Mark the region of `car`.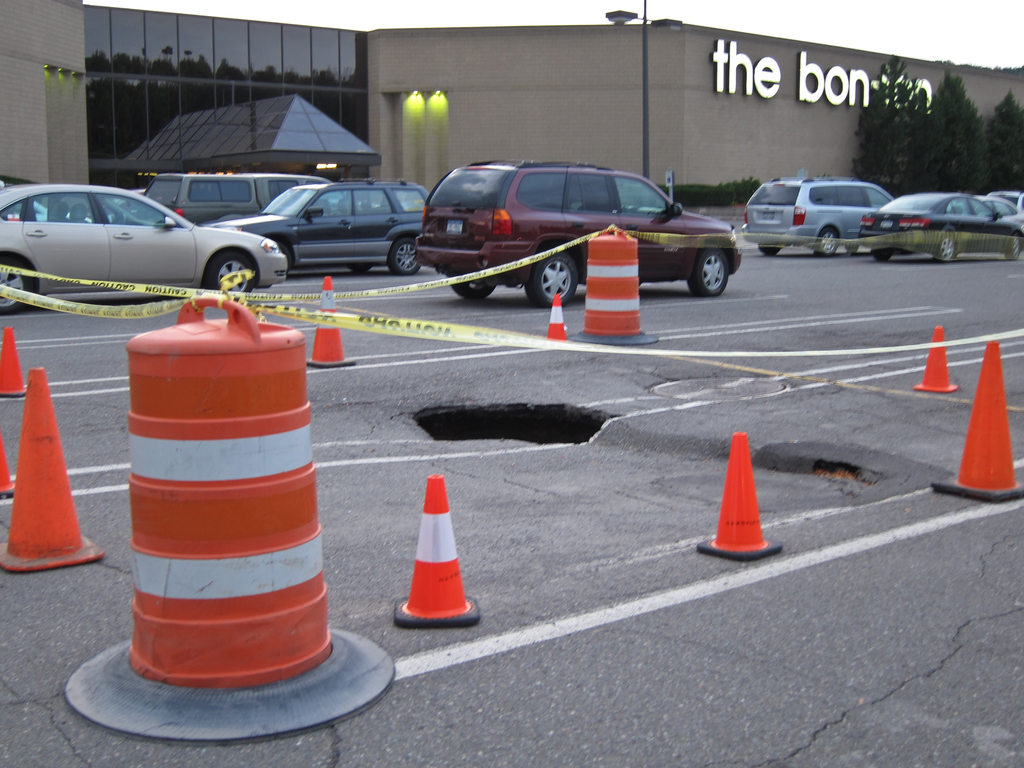
Region: select_region(861, 190, 1023, 256).
